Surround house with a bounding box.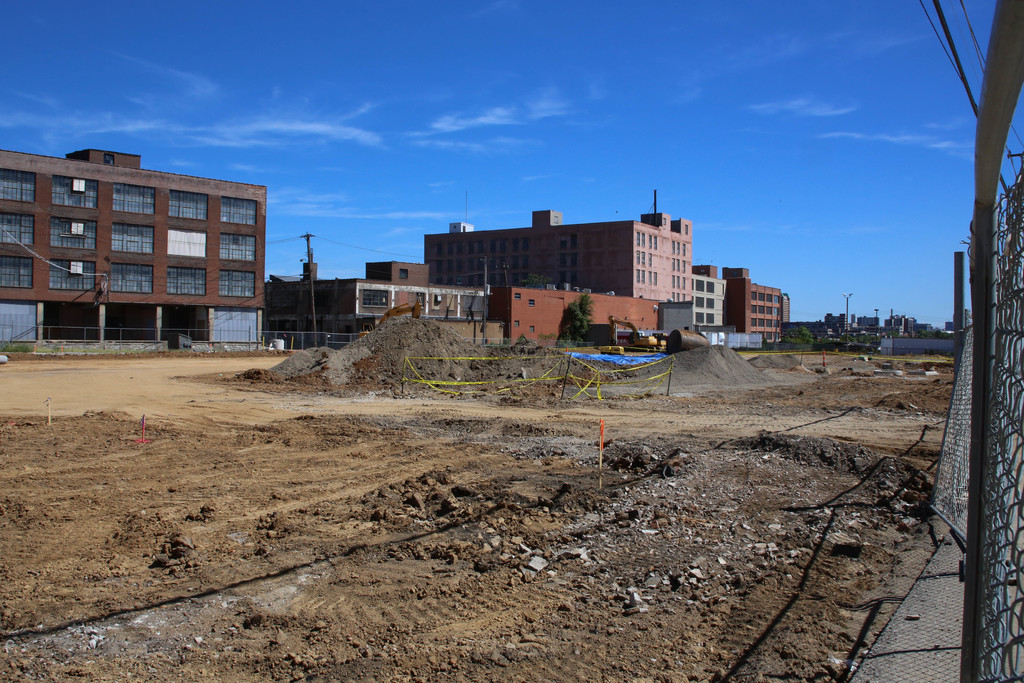
bbox=[720, 262, 796, 333].
